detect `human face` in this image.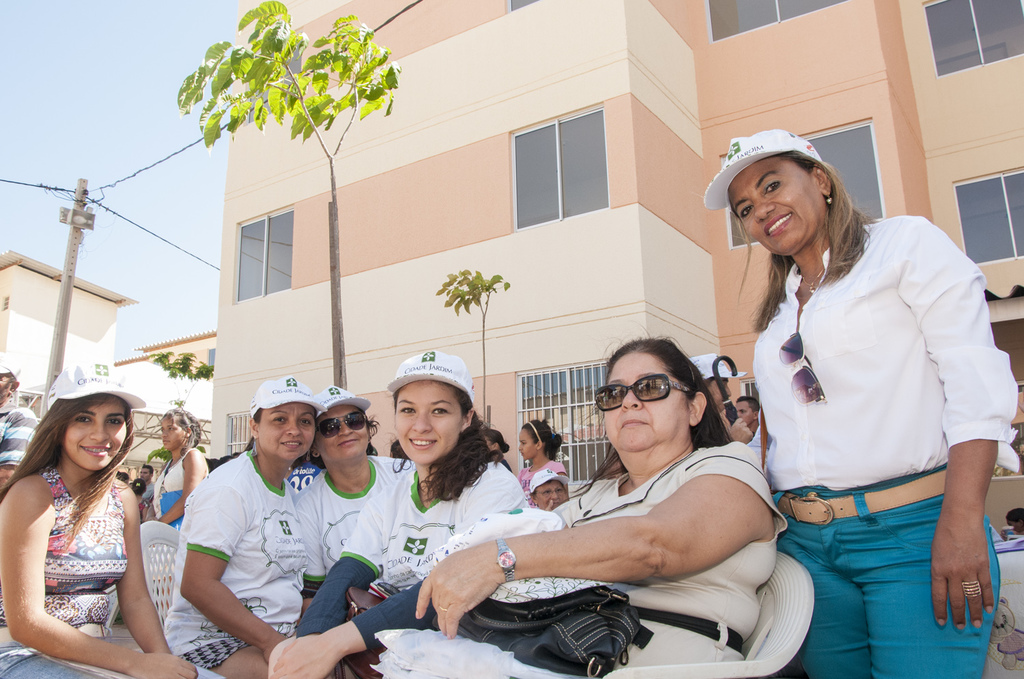
Detection: pyautogui.locateOnScreen(518, 431, 535, 460).
